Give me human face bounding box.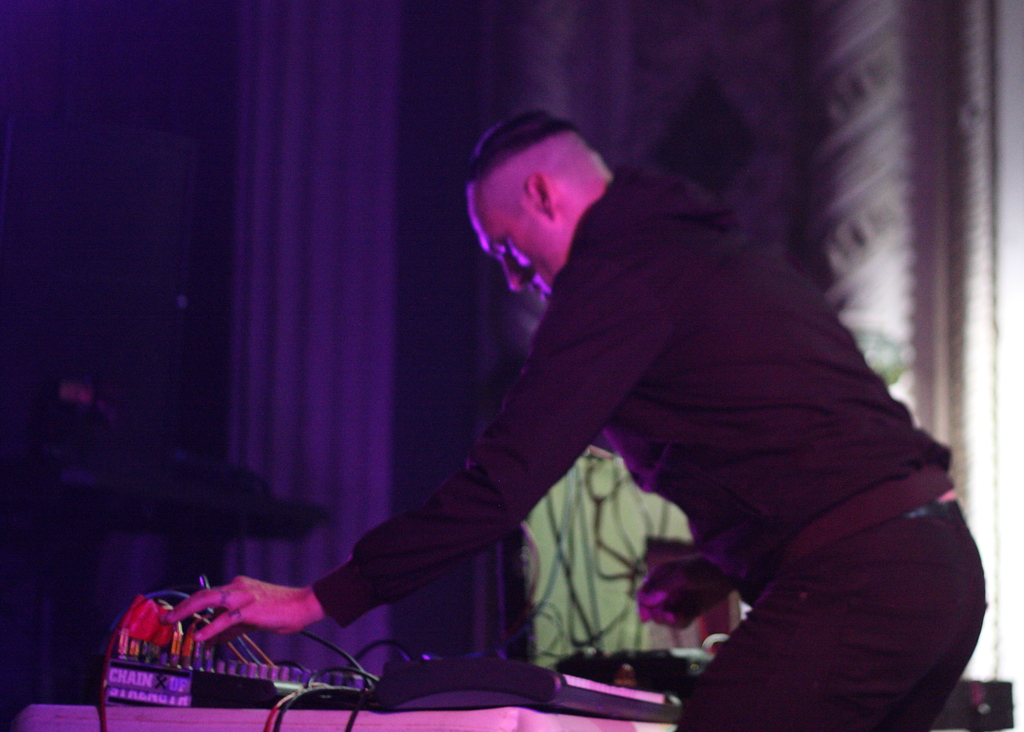
BBox(467, 200, 565, 301).
